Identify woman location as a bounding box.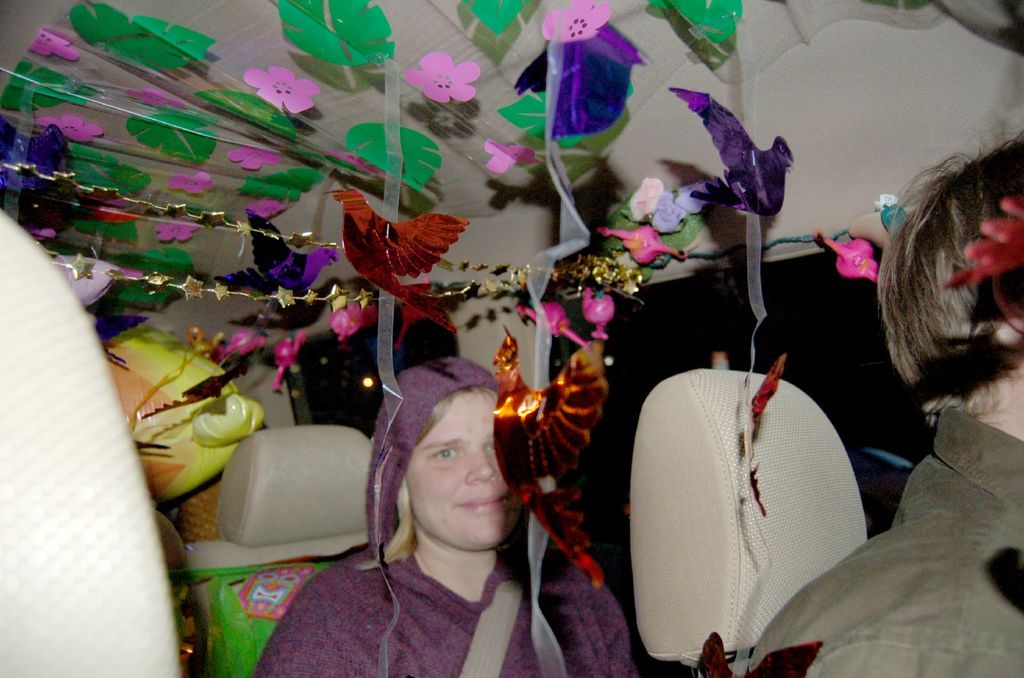
(x1=247, y1=358, x2=629, y2=677).
